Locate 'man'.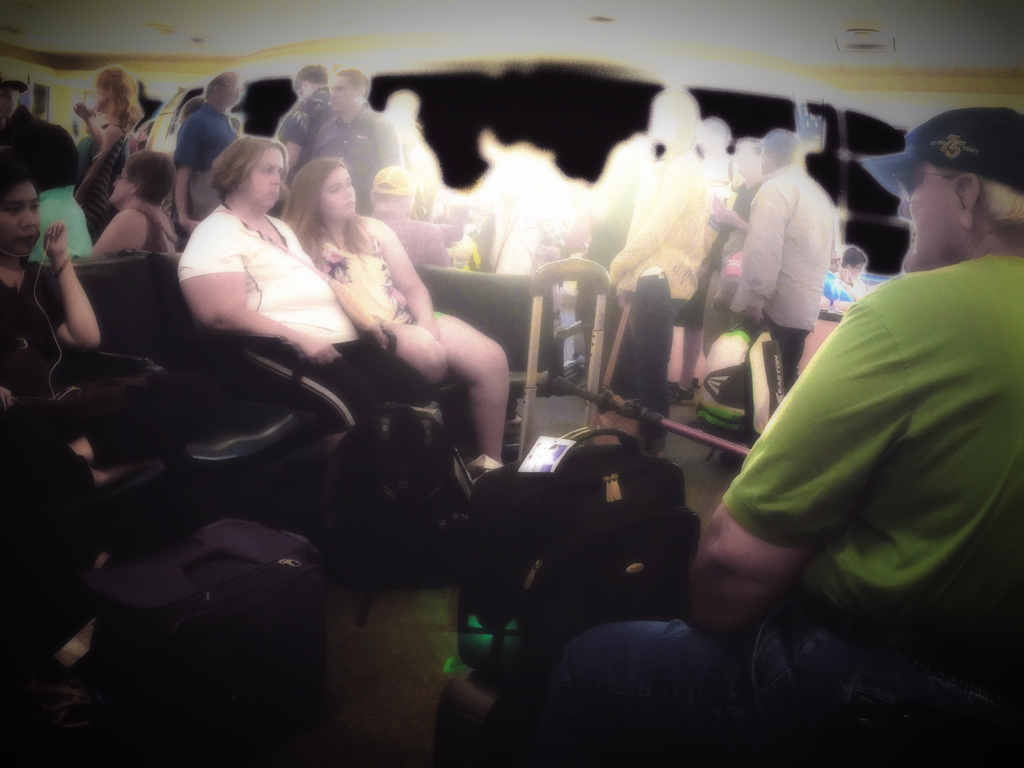
Bounding box: region(173, 66, 246, 236).
